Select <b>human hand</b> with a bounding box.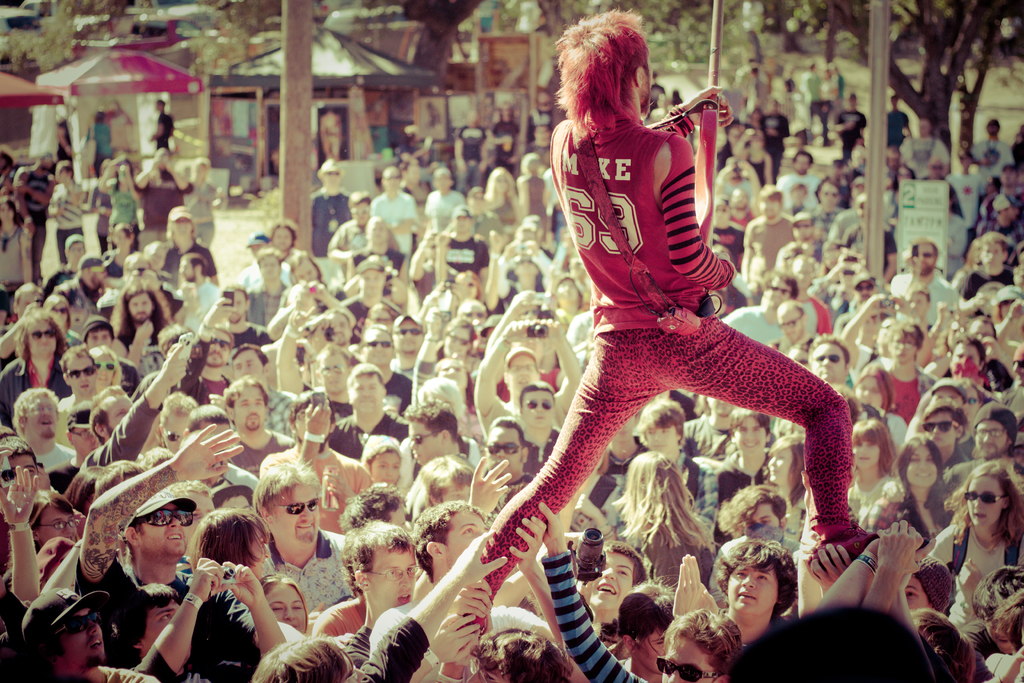
(left=952, top=558, right=984, bottom=607).
